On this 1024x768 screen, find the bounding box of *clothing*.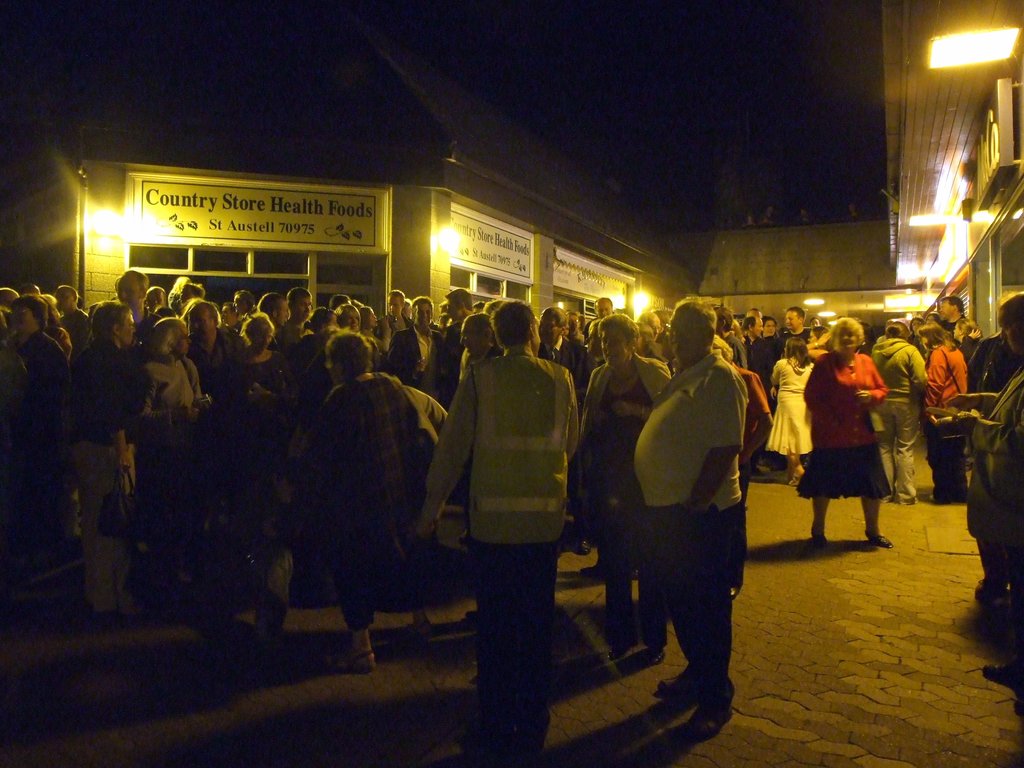
Bounding box: bbox=[422, 344, 574, 750].
